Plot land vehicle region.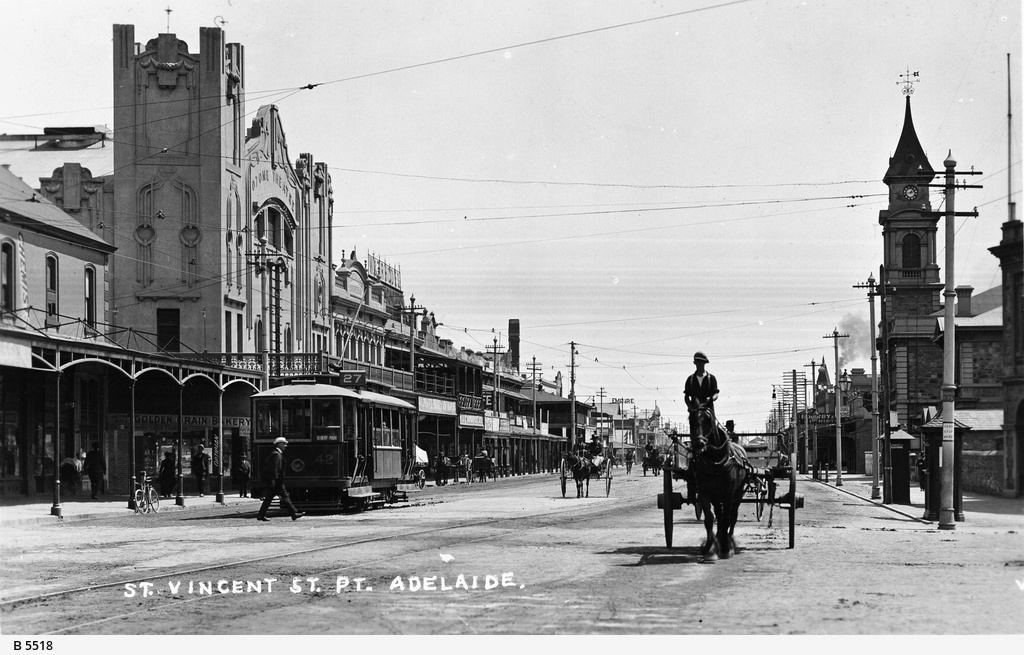
Plotted at (left=139, top=480, right=158, bottom=511).
